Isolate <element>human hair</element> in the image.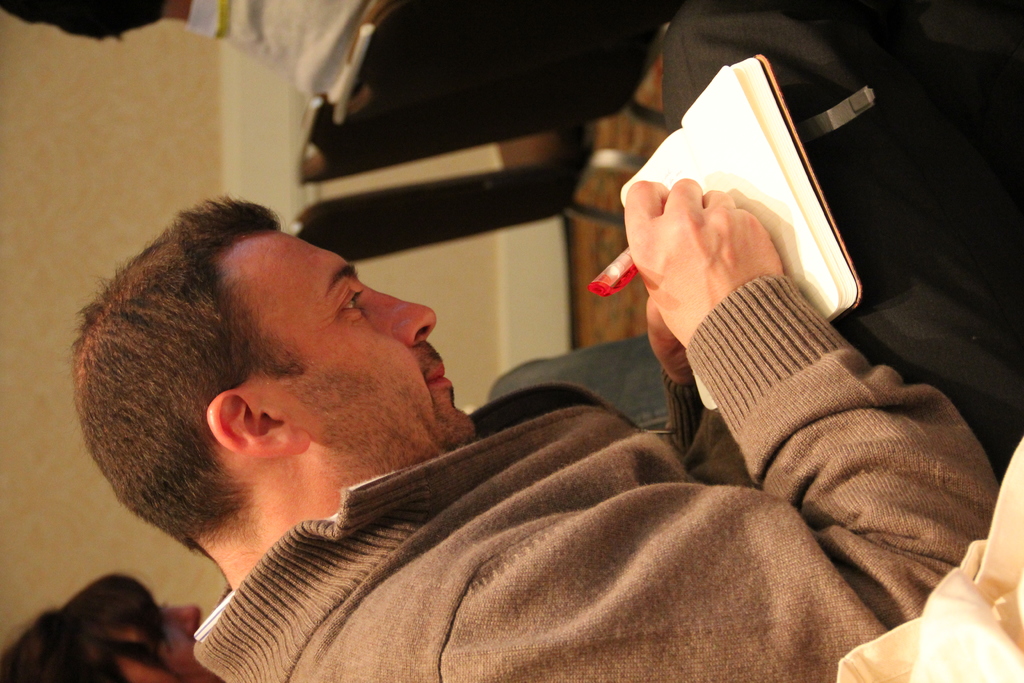
Isolated region: <box>0,0,172,42</box>.
